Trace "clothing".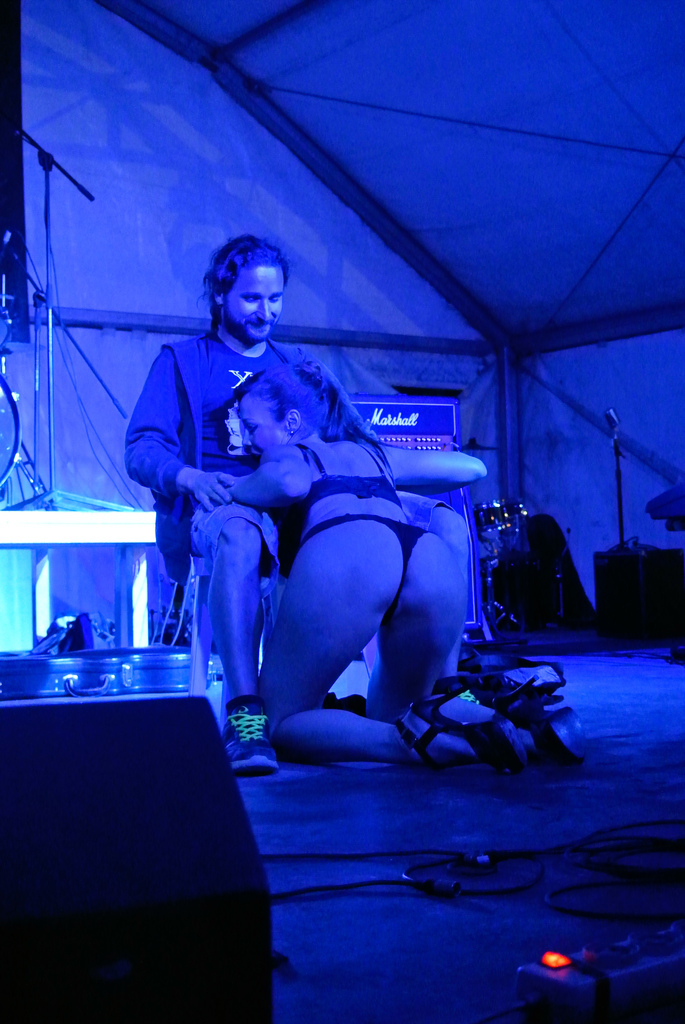
Traced to 296 518 432 630.
